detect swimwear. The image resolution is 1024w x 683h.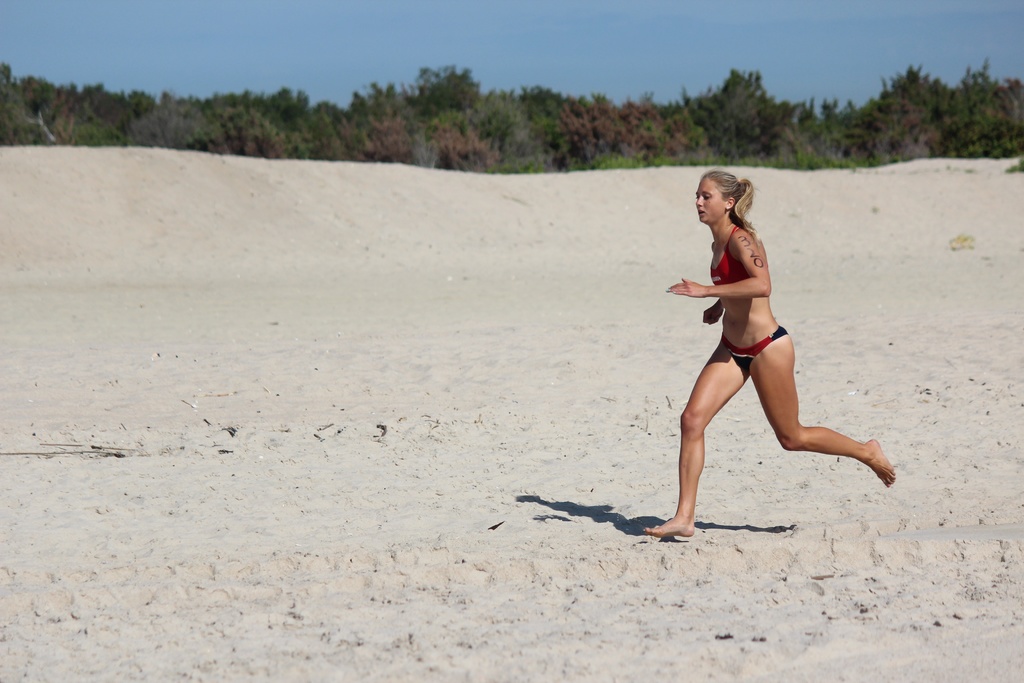
<region>701, 320, 787, 387</region>.
